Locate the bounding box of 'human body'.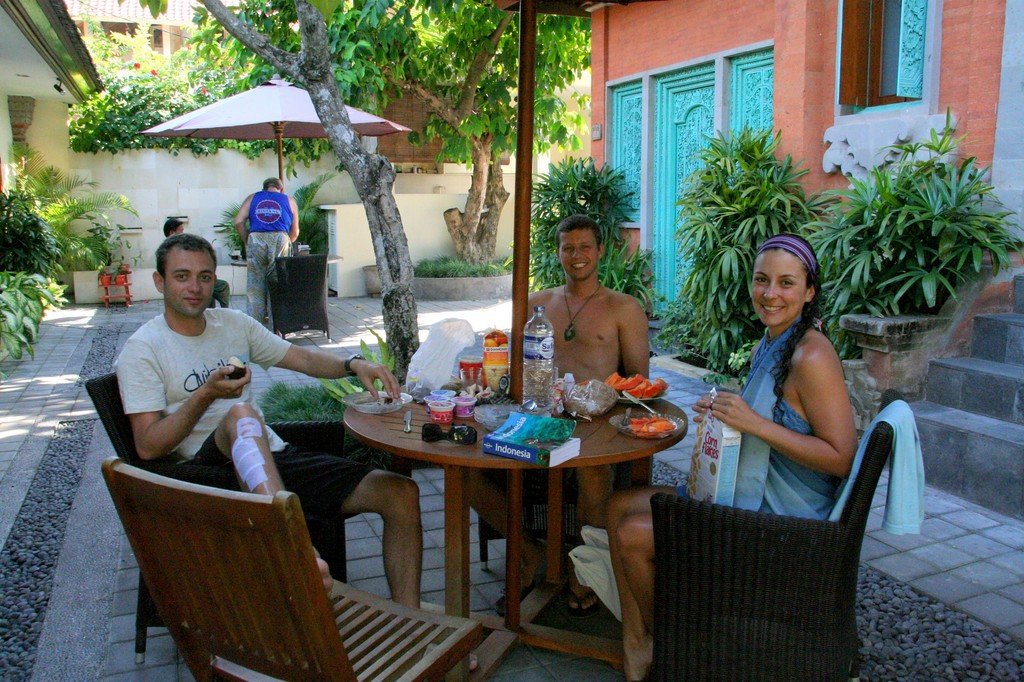
Bounding box: <region>90, 245, 372, 551</region>.
